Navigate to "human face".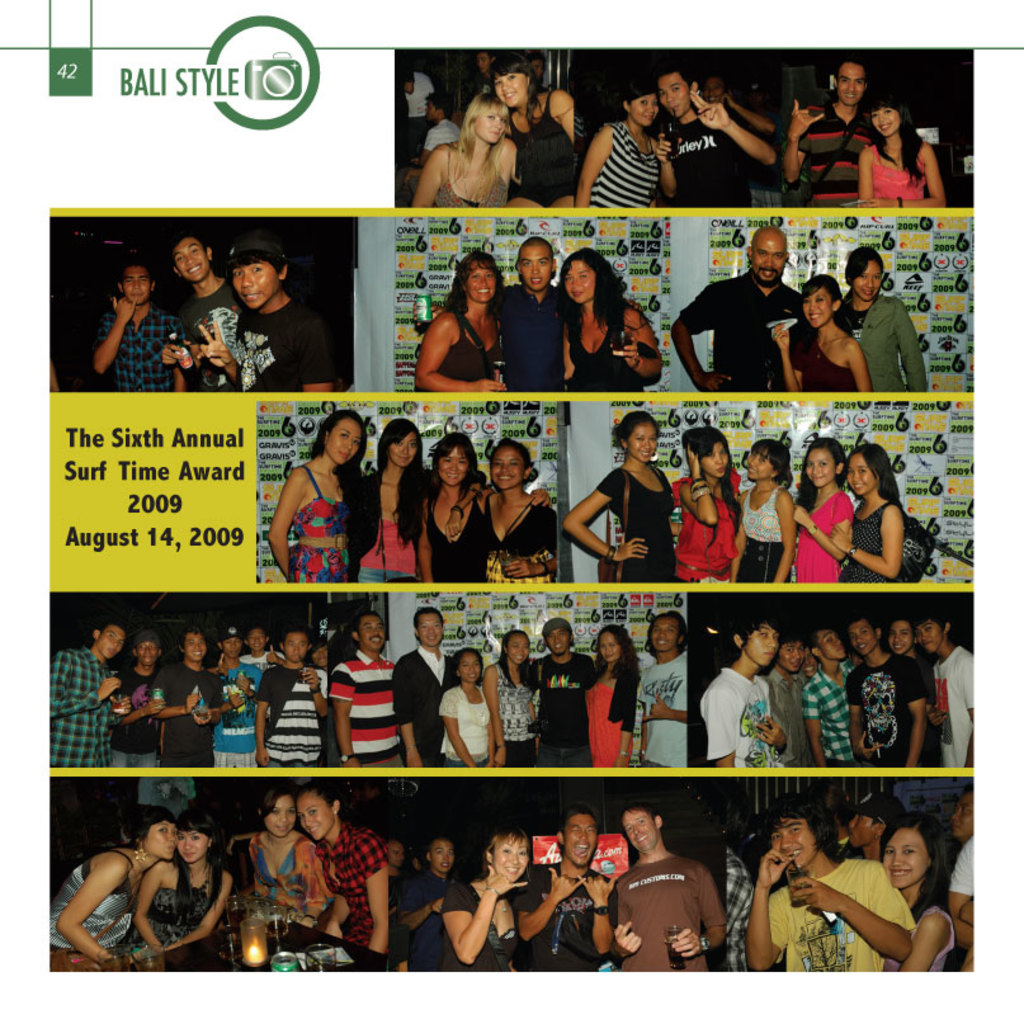
Navigation target: bbox=(889, 618, 912, 652).
